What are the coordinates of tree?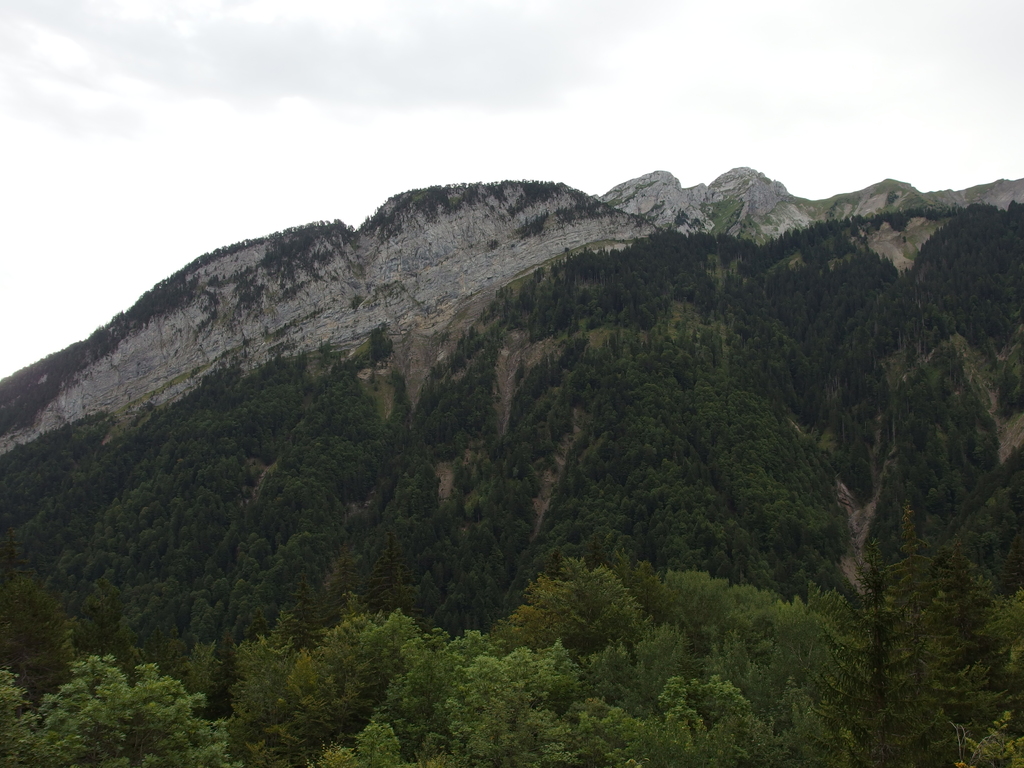
Rect(266, 564, 324, 651).
